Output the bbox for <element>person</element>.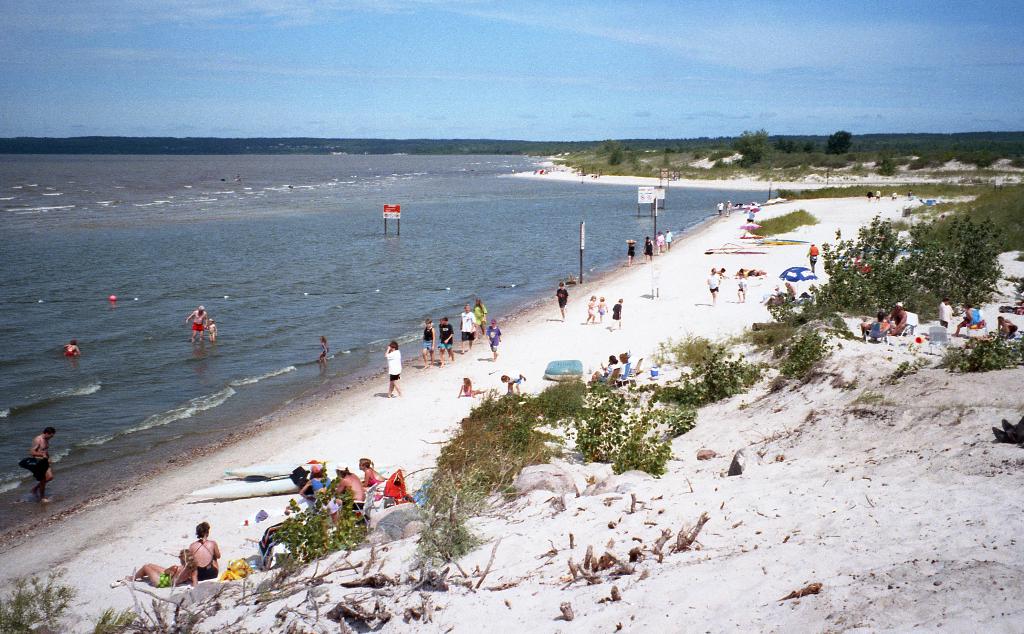
{"left": 783, "top": 279, "right": 797, "bottom": 304}.
